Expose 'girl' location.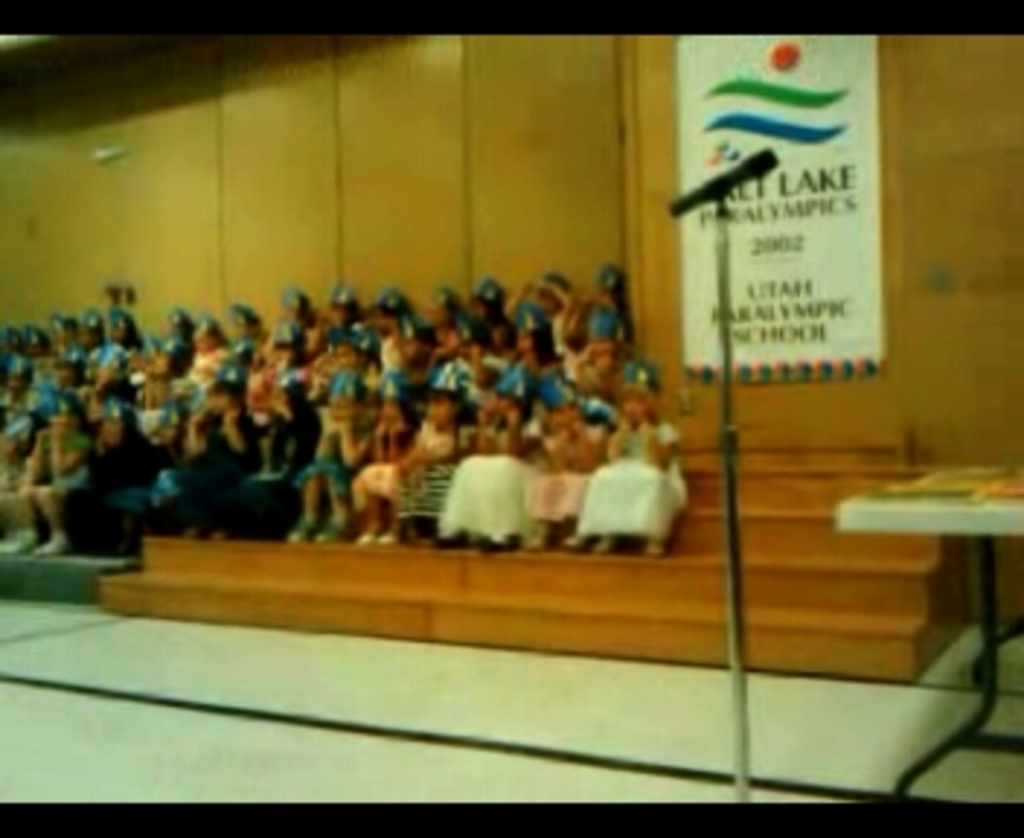
Exposed at [left=500, top=262, right=559, bottom=352].
